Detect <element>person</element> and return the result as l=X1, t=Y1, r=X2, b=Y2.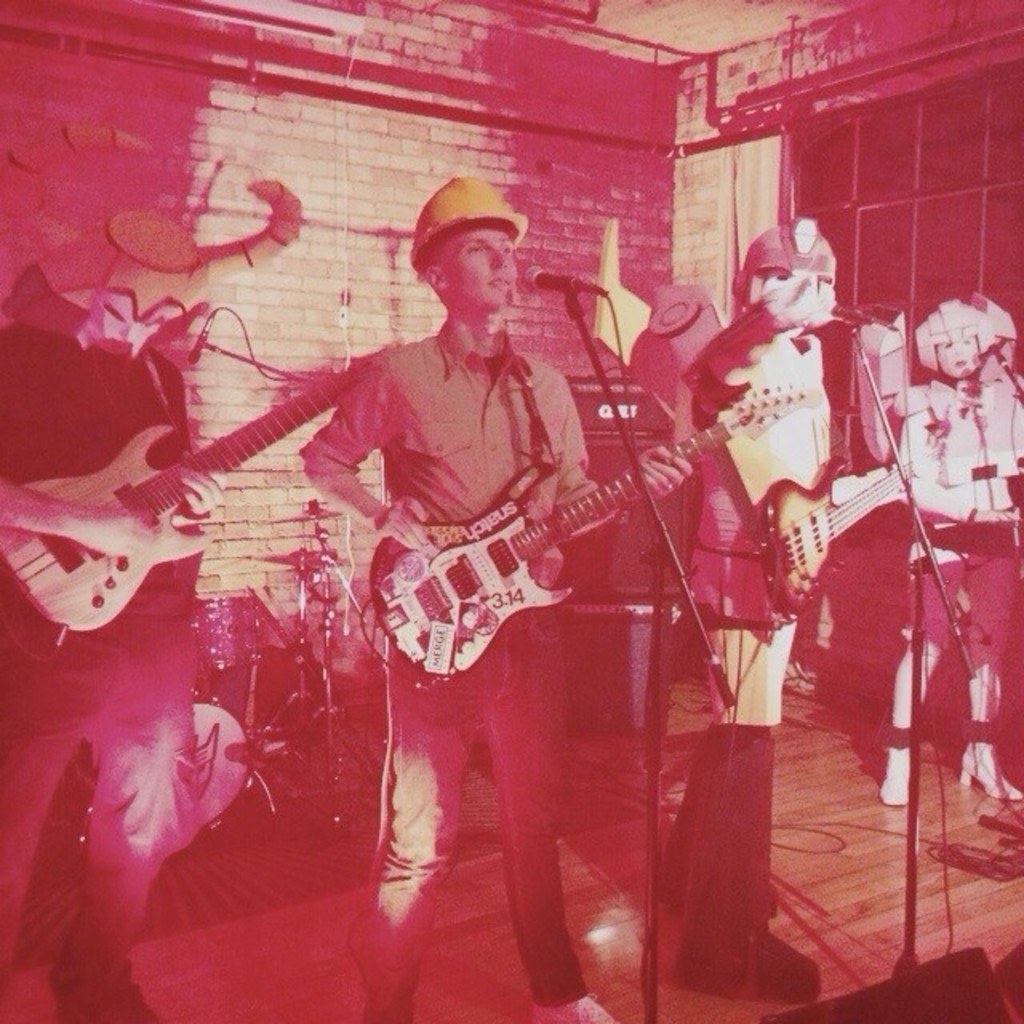
l=624, t=242, r=840, b=1010.
